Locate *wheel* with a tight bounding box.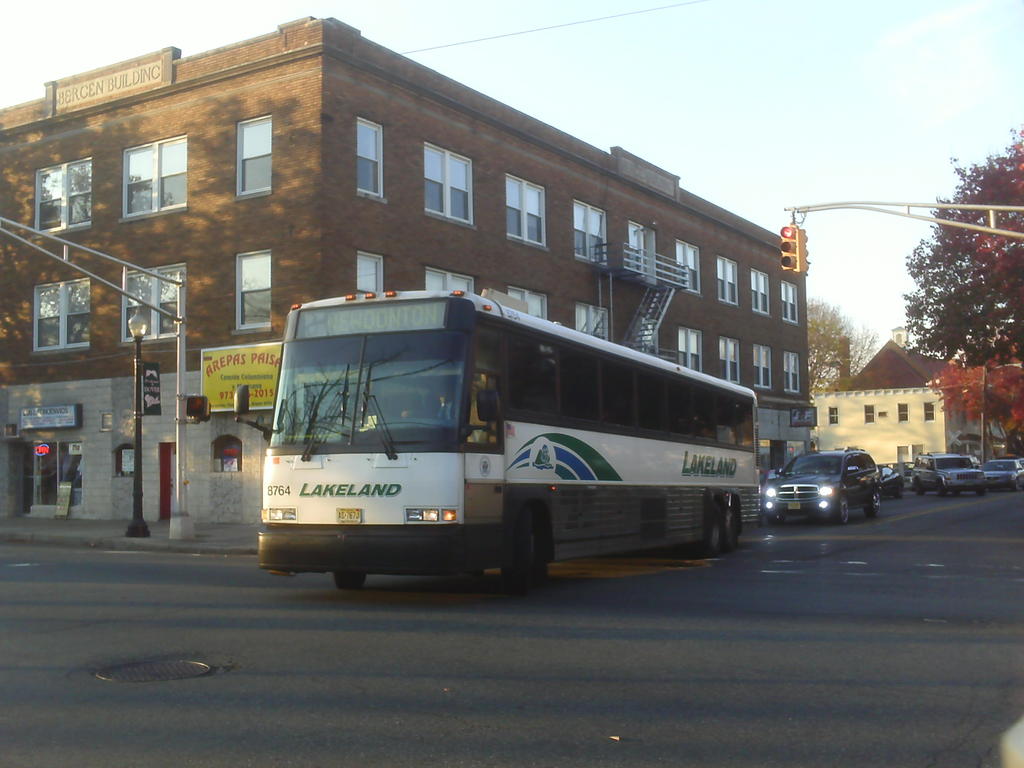
336/568/372/591.
